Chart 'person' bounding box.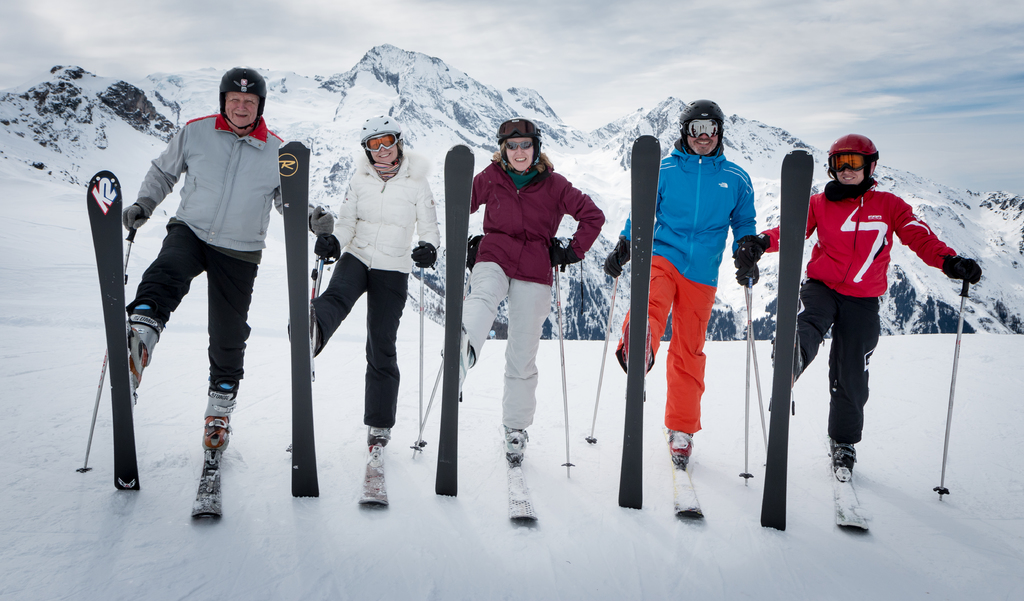
Charted: <box>110,65,339,462</box>.
